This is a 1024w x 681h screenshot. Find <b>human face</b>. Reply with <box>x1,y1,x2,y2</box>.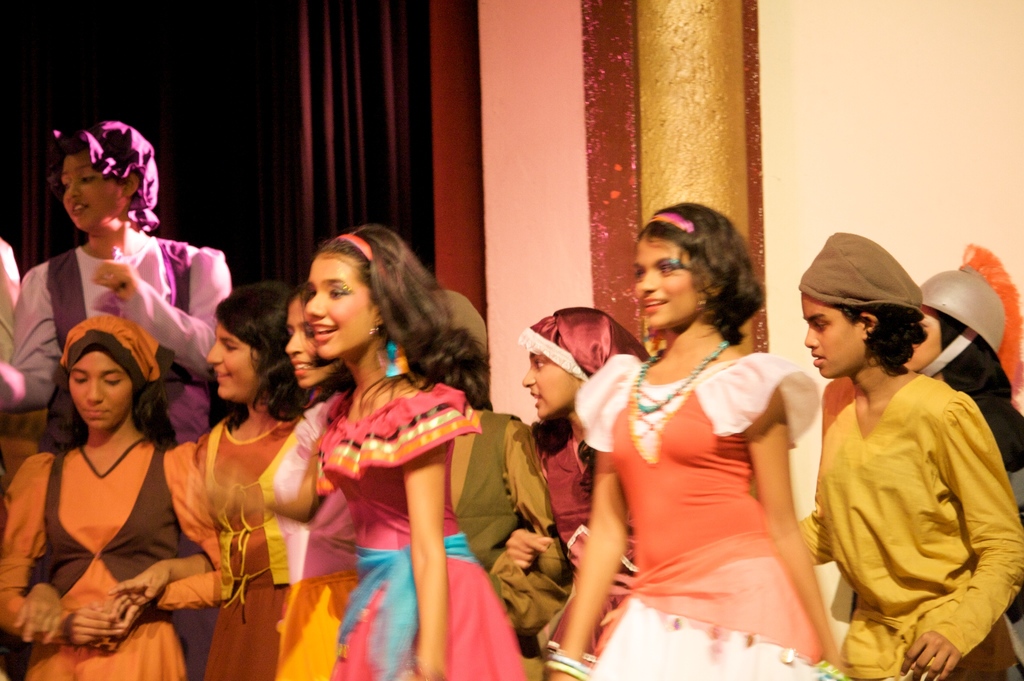
<box>286,298,340,390</box>.
